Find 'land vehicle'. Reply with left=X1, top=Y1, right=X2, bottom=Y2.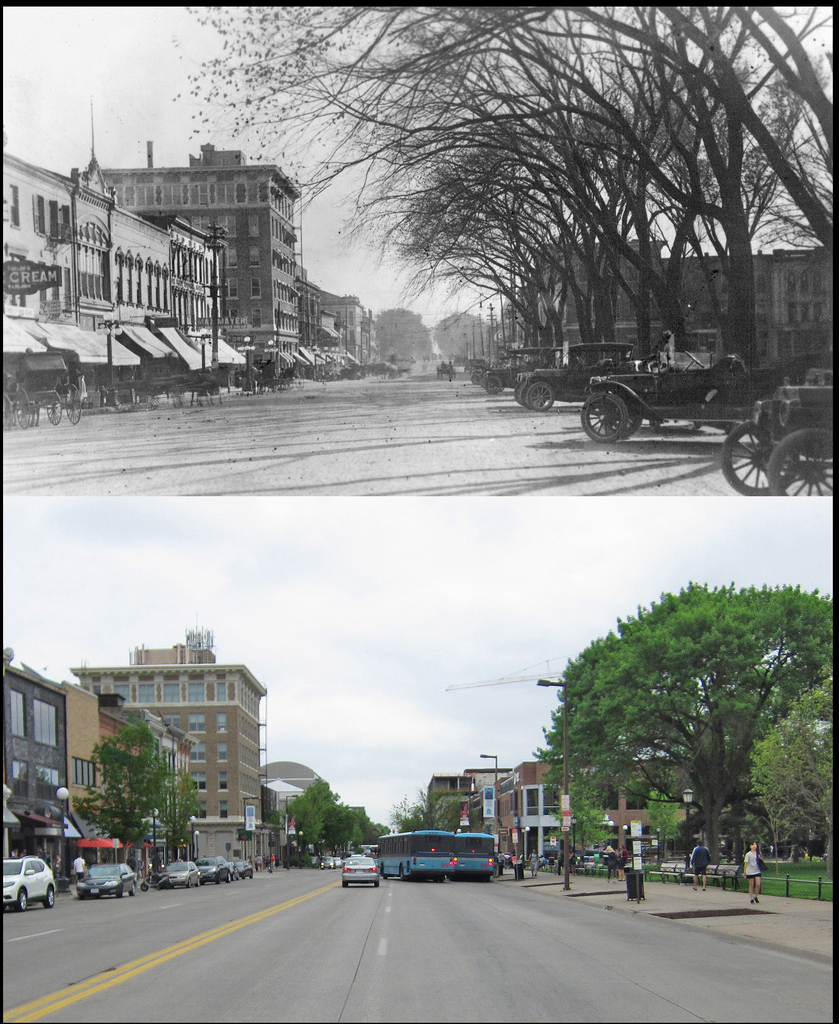
left=336, top=851, right=381, bottom=889.
